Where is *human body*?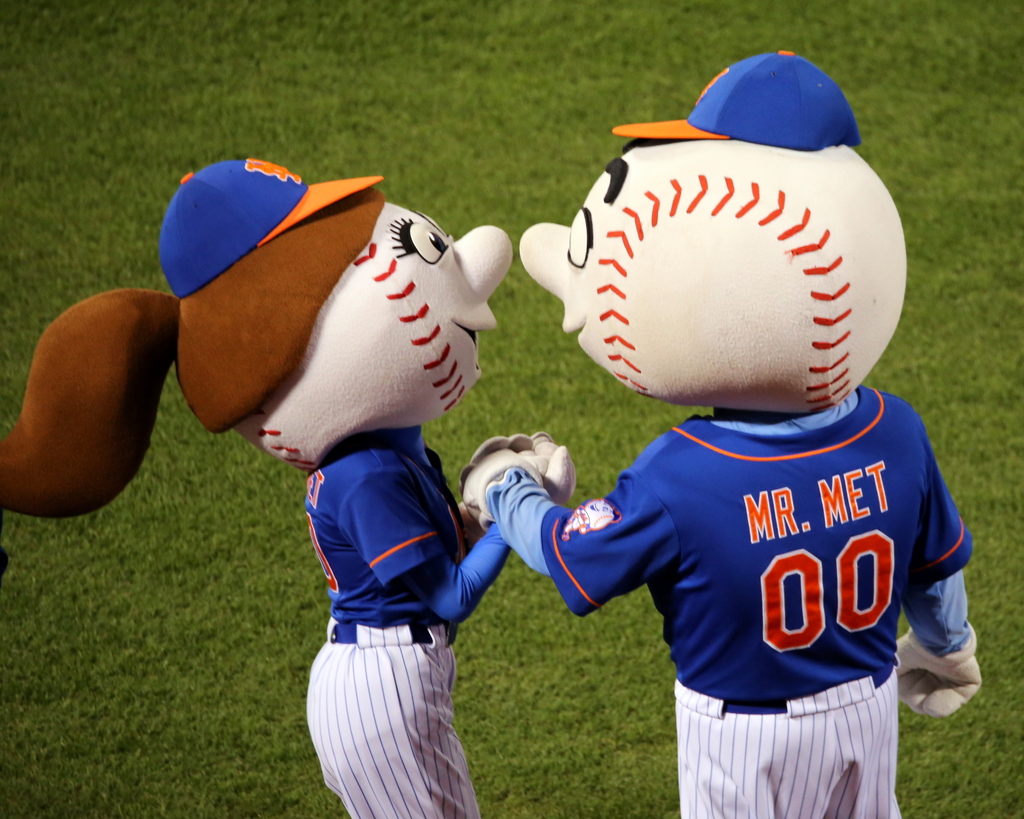
0 185 574 818.
